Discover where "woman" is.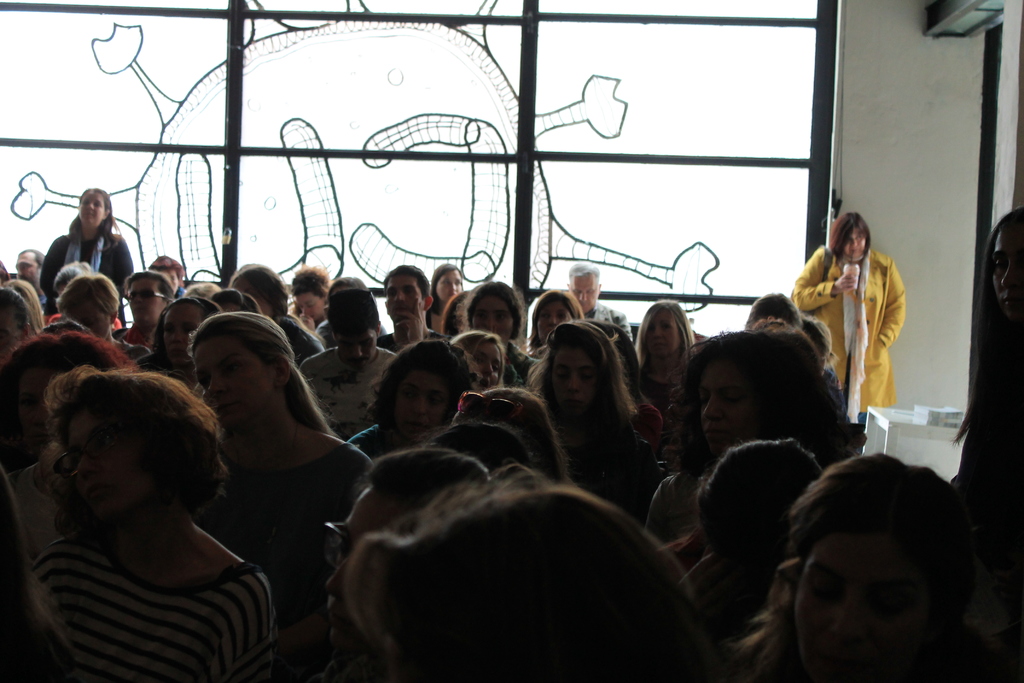
Discovered at bbox=[39, 183, 131, 318].
